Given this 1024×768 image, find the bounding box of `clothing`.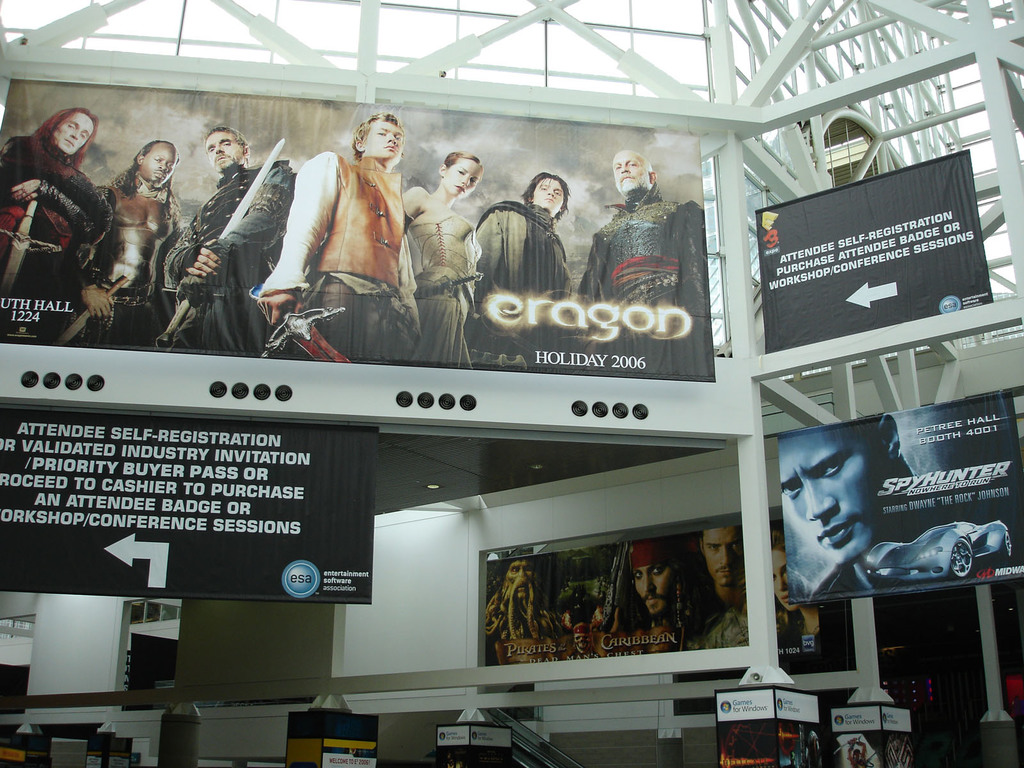
box(0, 129, 107, 349).
